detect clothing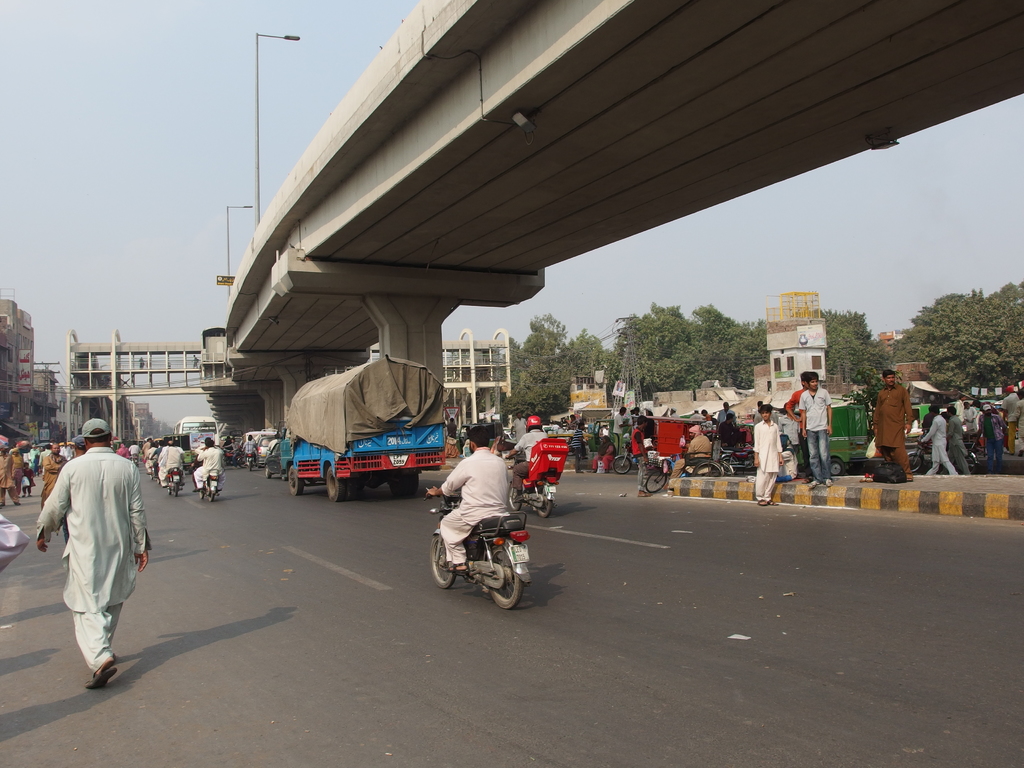
923, 415, 959, 471
